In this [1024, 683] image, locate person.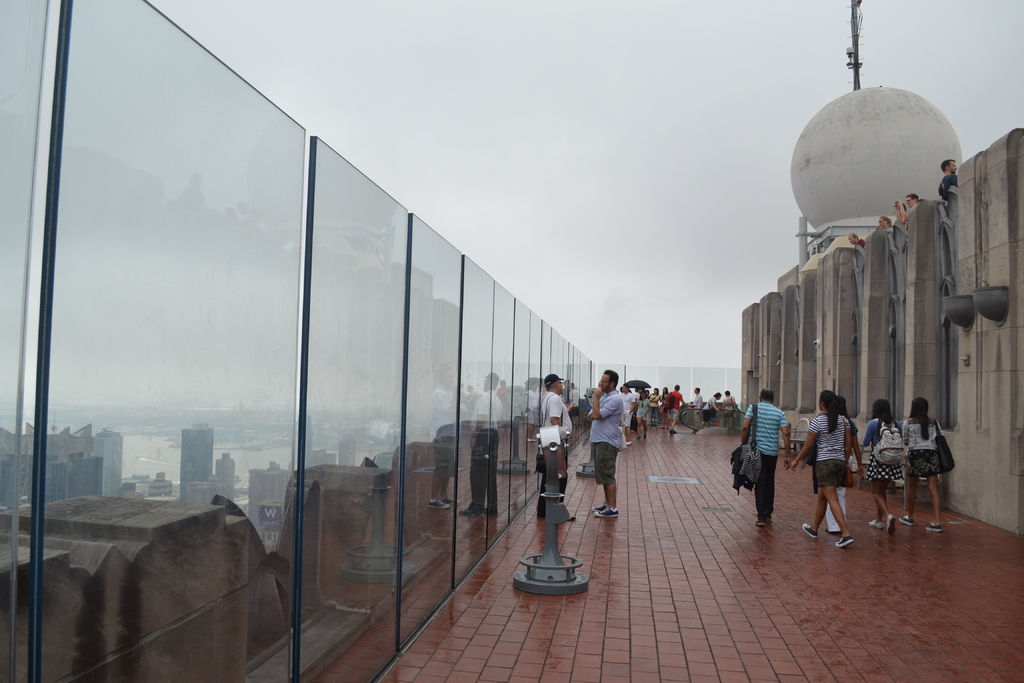
Bounding box: bbox(824, 395, 863, 536).
